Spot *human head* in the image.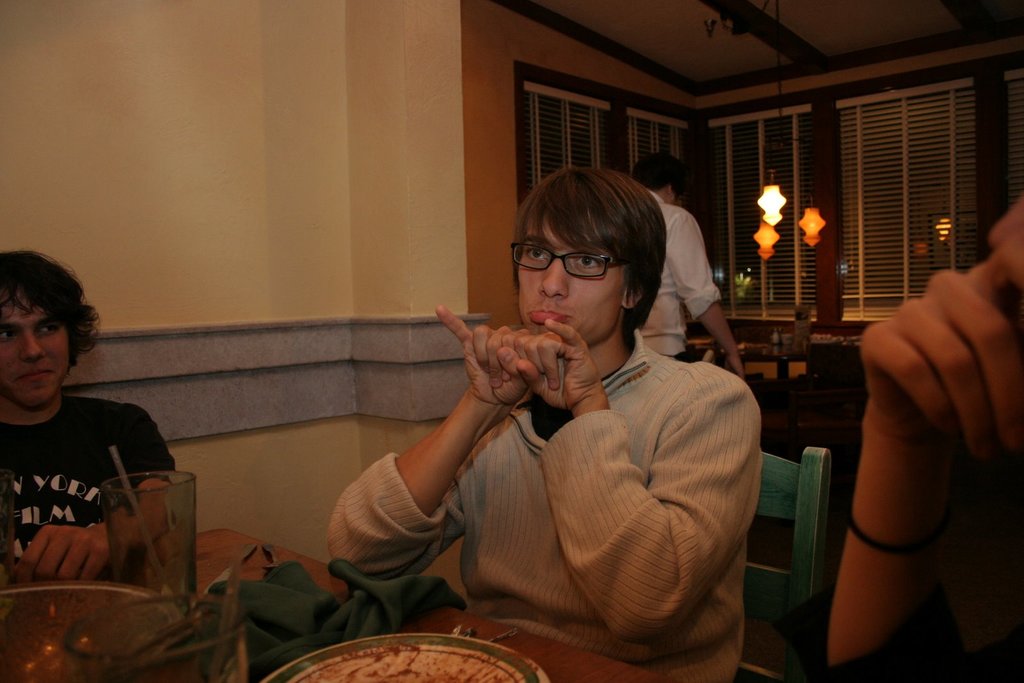
*human head* found at (0, 246, 99, 414).
